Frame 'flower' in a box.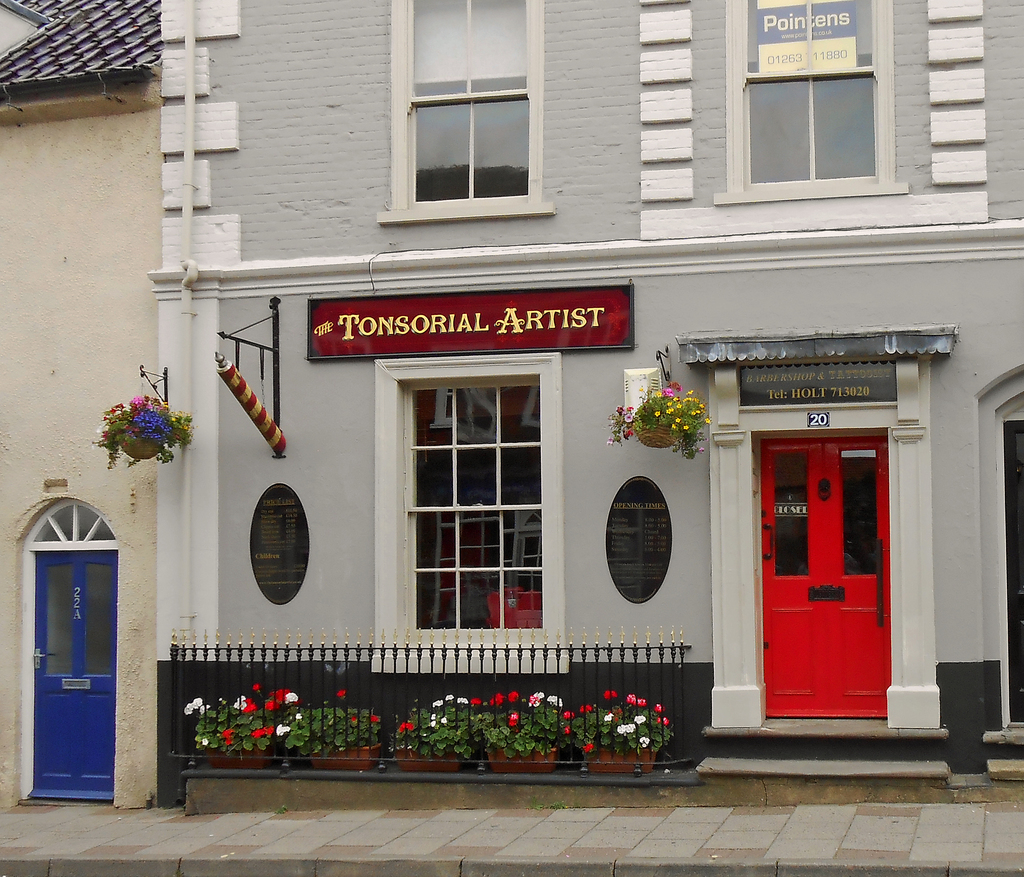
select_region(349, 717, 356, 723).
